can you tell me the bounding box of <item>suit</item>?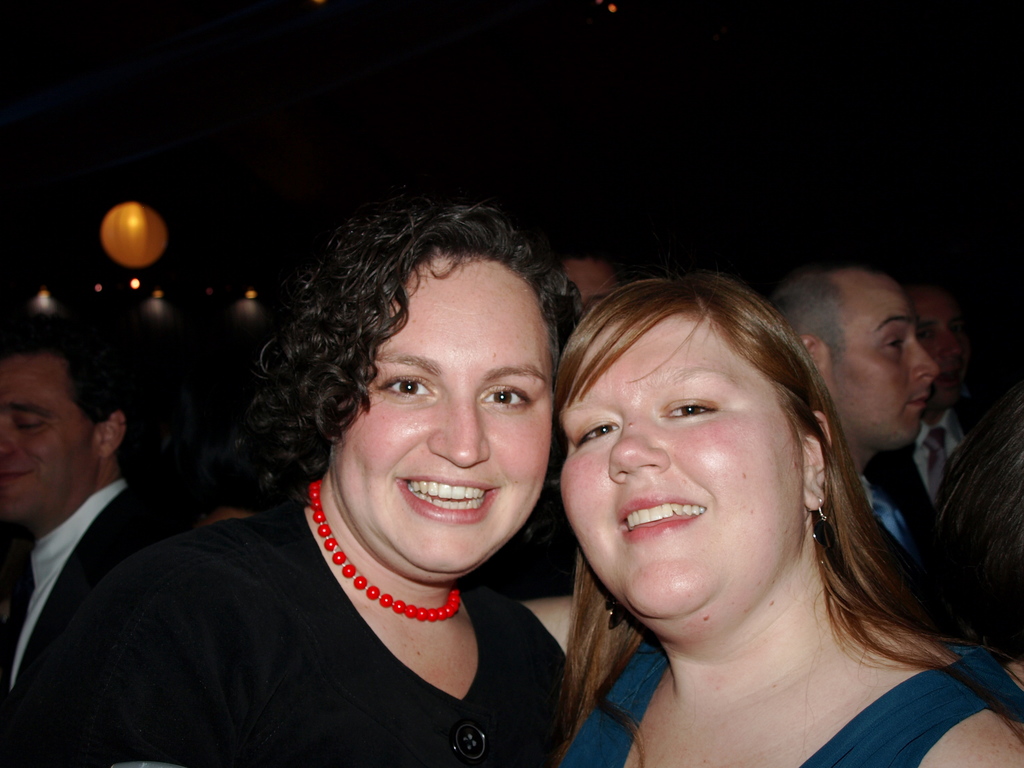
select_region(0, 477, 175, 722).
